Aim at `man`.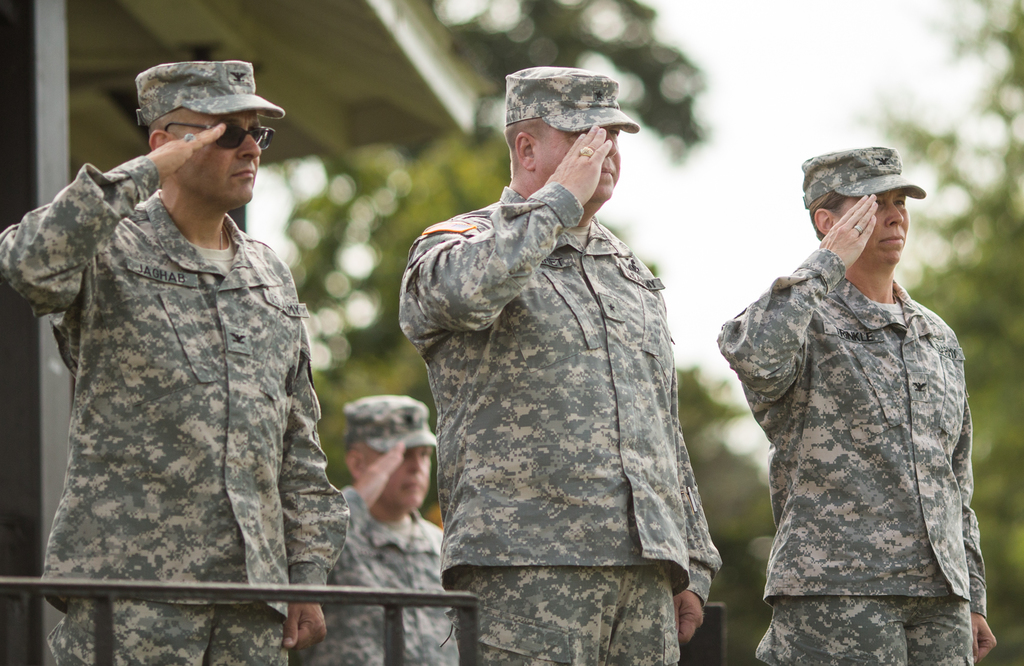
Aimed at x1=714, y1=143, x2=998, y2=665.
